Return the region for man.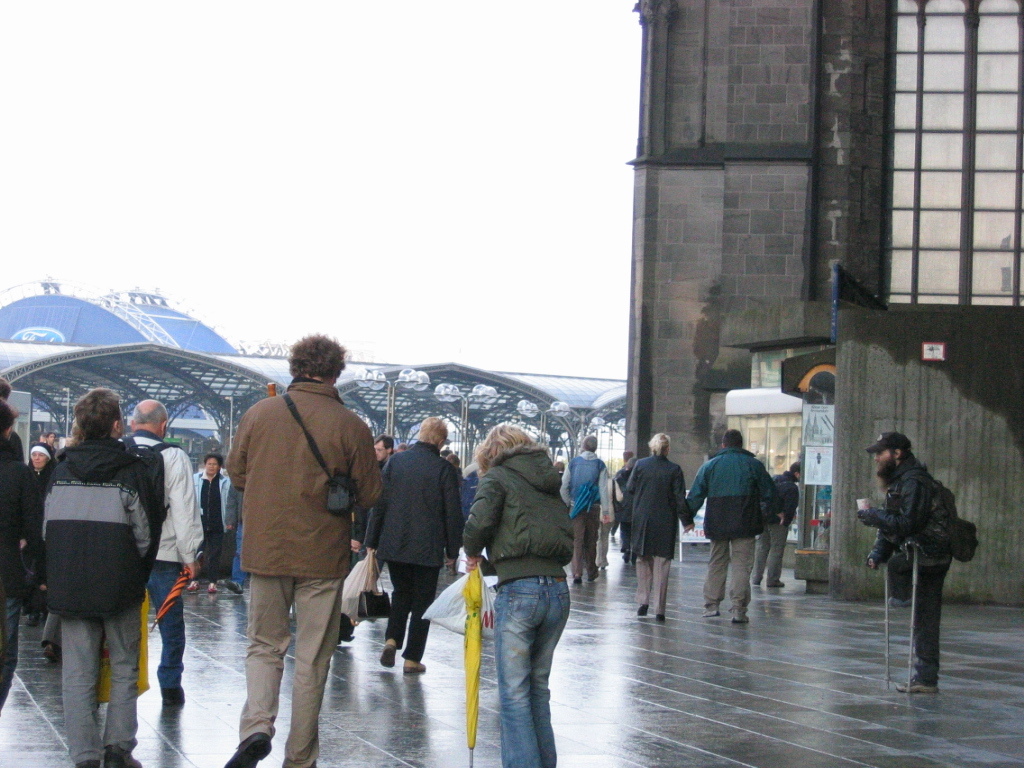
x1=203 y1=330 x2=379 y2=761.
